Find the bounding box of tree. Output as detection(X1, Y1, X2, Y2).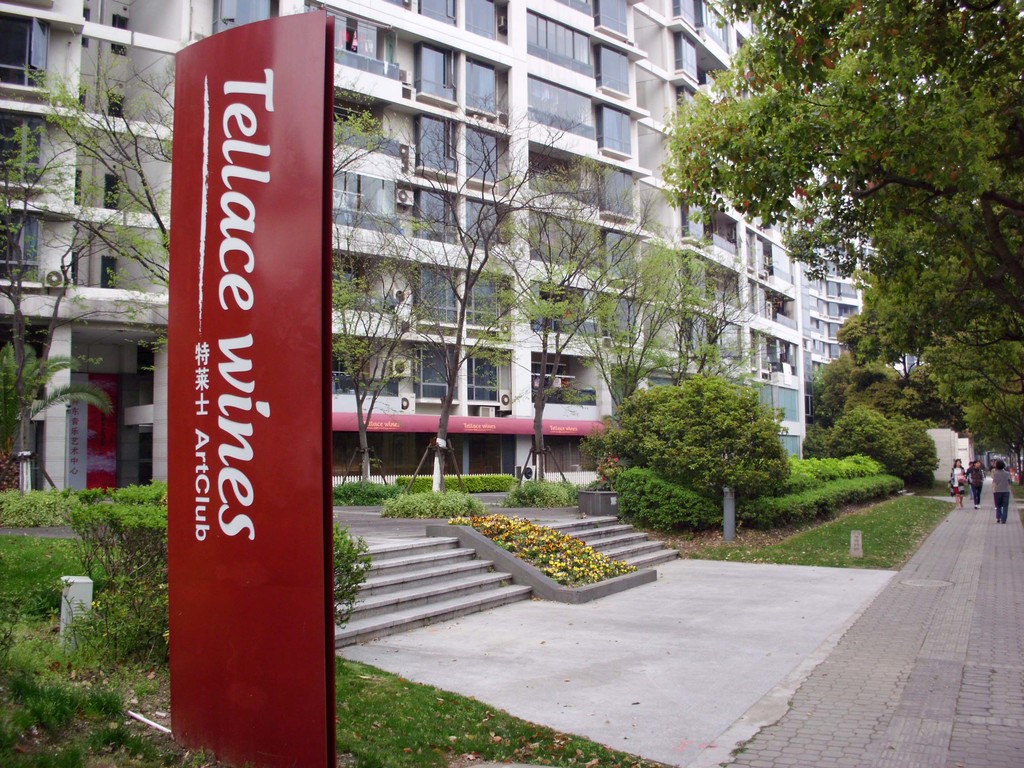
detection(598, 357, 813, 524).
